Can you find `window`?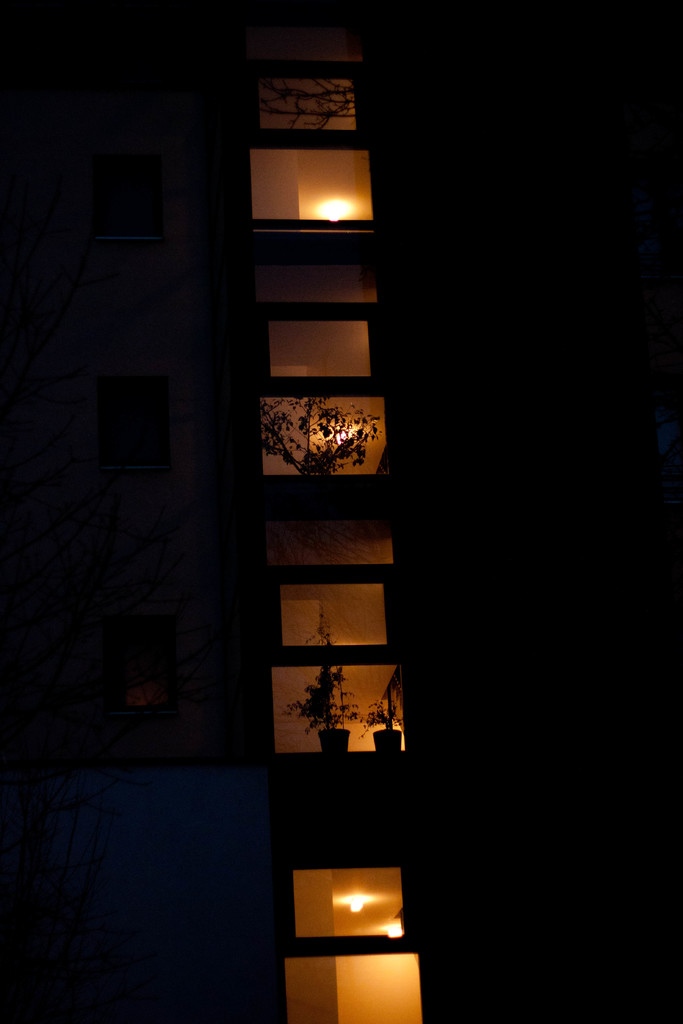
Yes, bounding box: <bbox>222, 84, 418, 783</bbox>.
